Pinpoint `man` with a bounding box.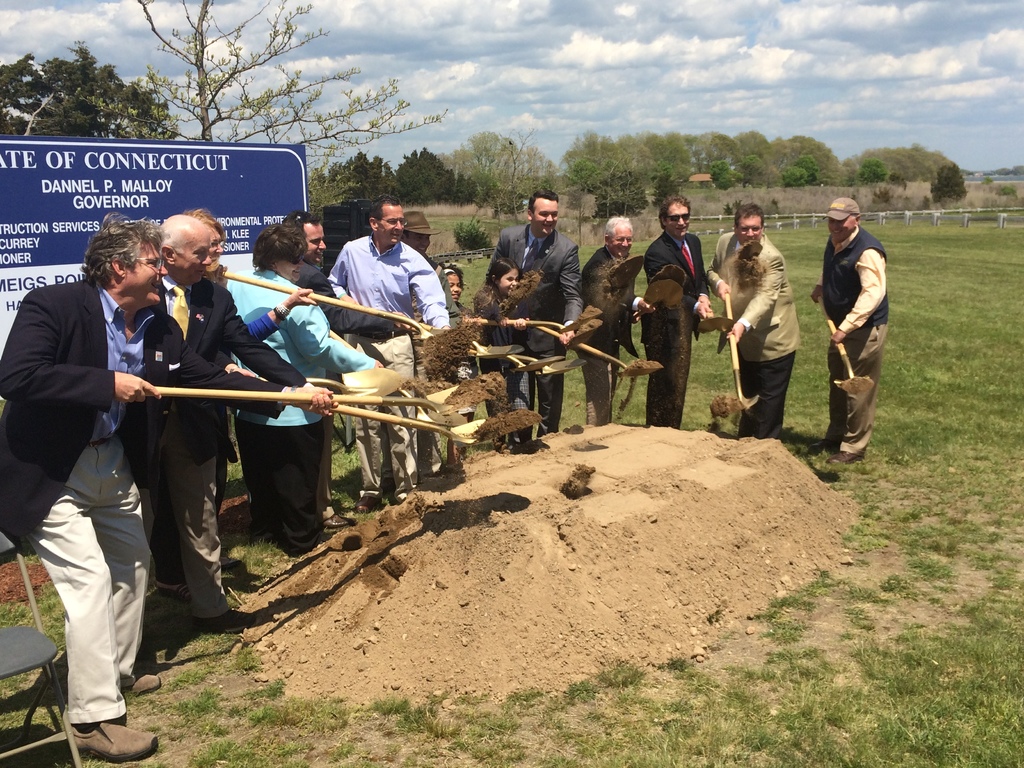
[x1=709, y1=208, x2=801, y2=445].
